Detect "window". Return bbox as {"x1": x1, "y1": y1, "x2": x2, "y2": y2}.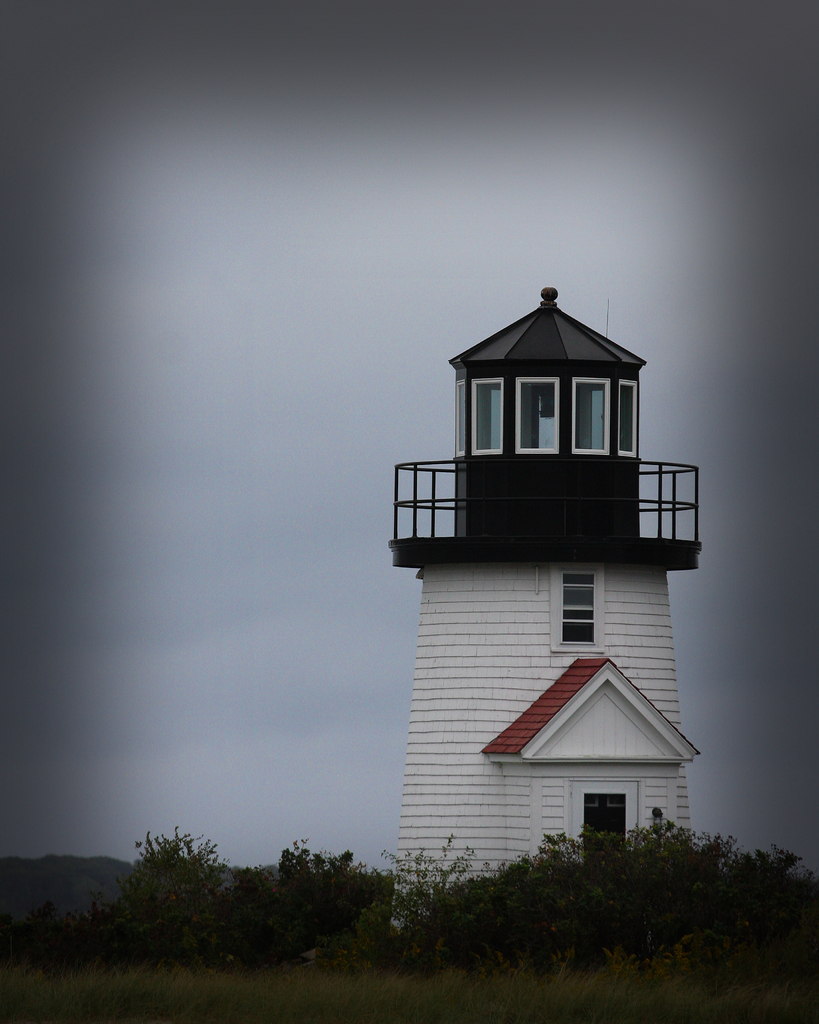
{"x1": 569, "y1": 378, "x2": 610, "y2": 457}.
